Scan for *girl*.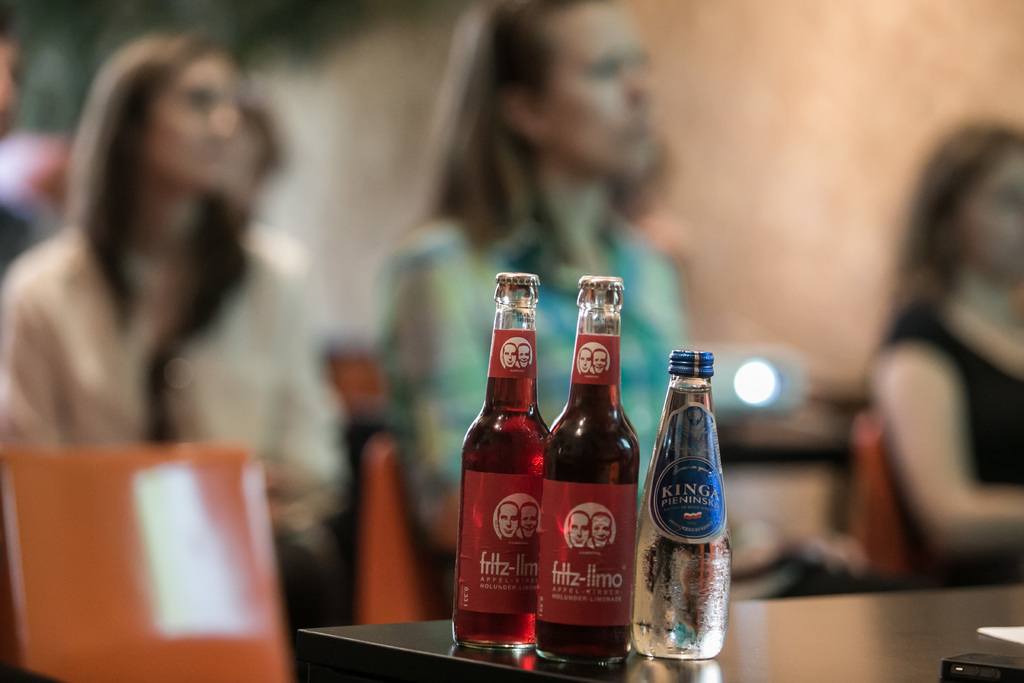
Scan result: box=[377, 0, 903, 607].
